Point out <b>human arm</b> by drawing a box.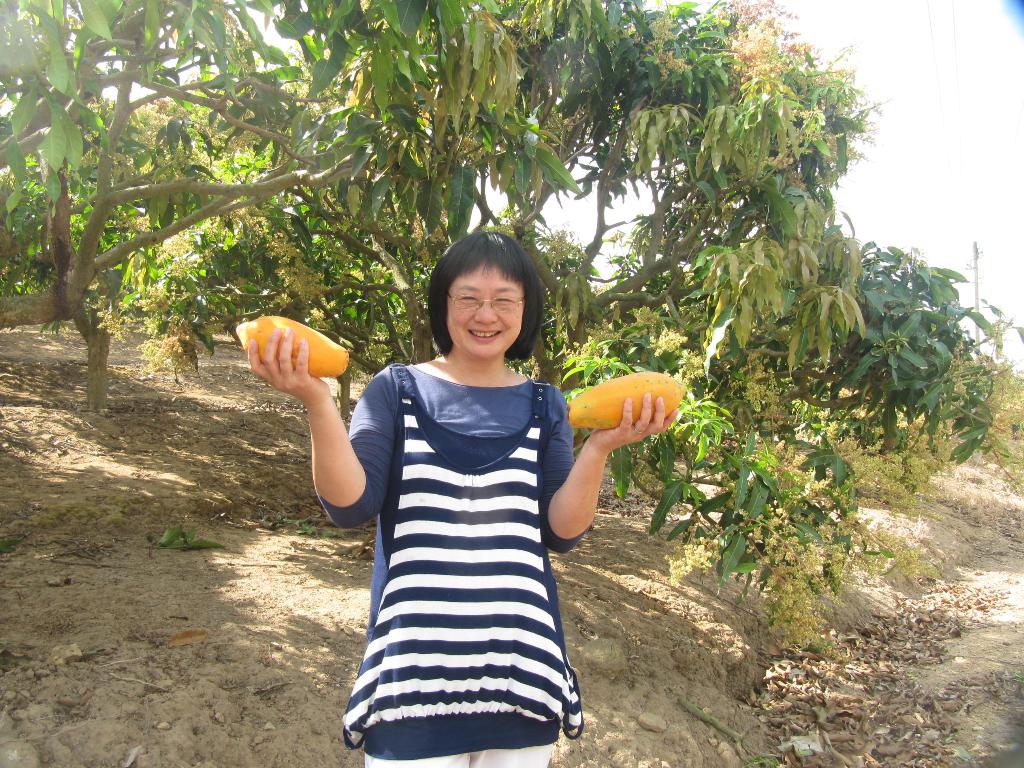
pyautogui.locateOnScreen(541, 381, 678, 559).
